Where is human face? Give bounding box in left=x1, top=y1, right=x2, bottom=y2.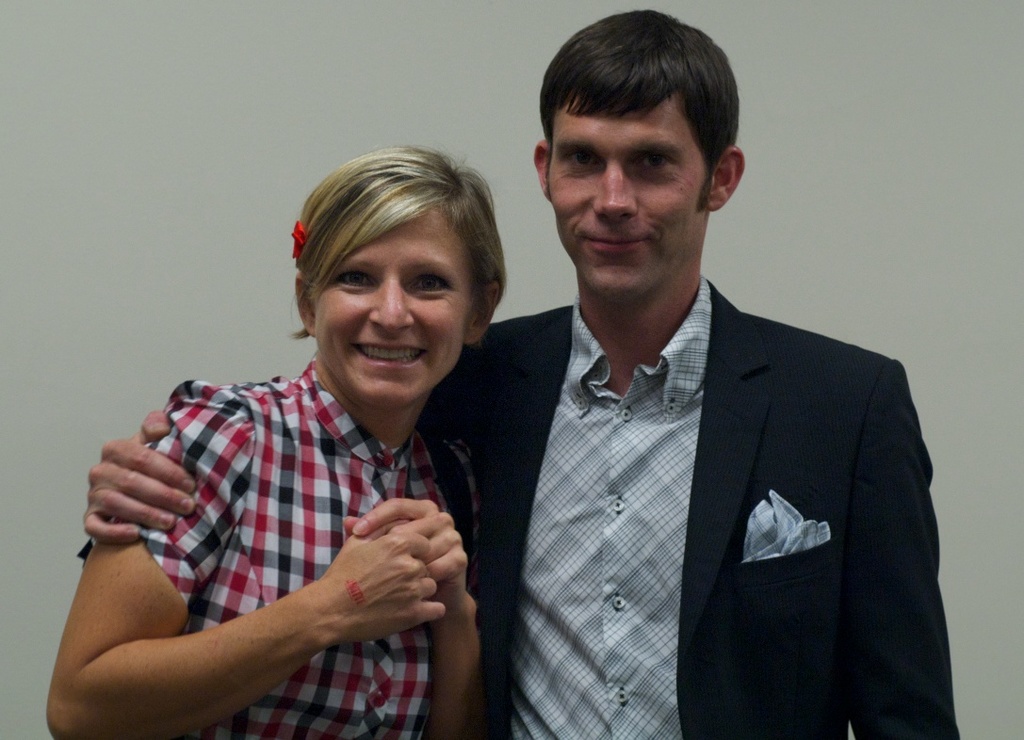
left=545, top=106, right=709, bottom=293.
